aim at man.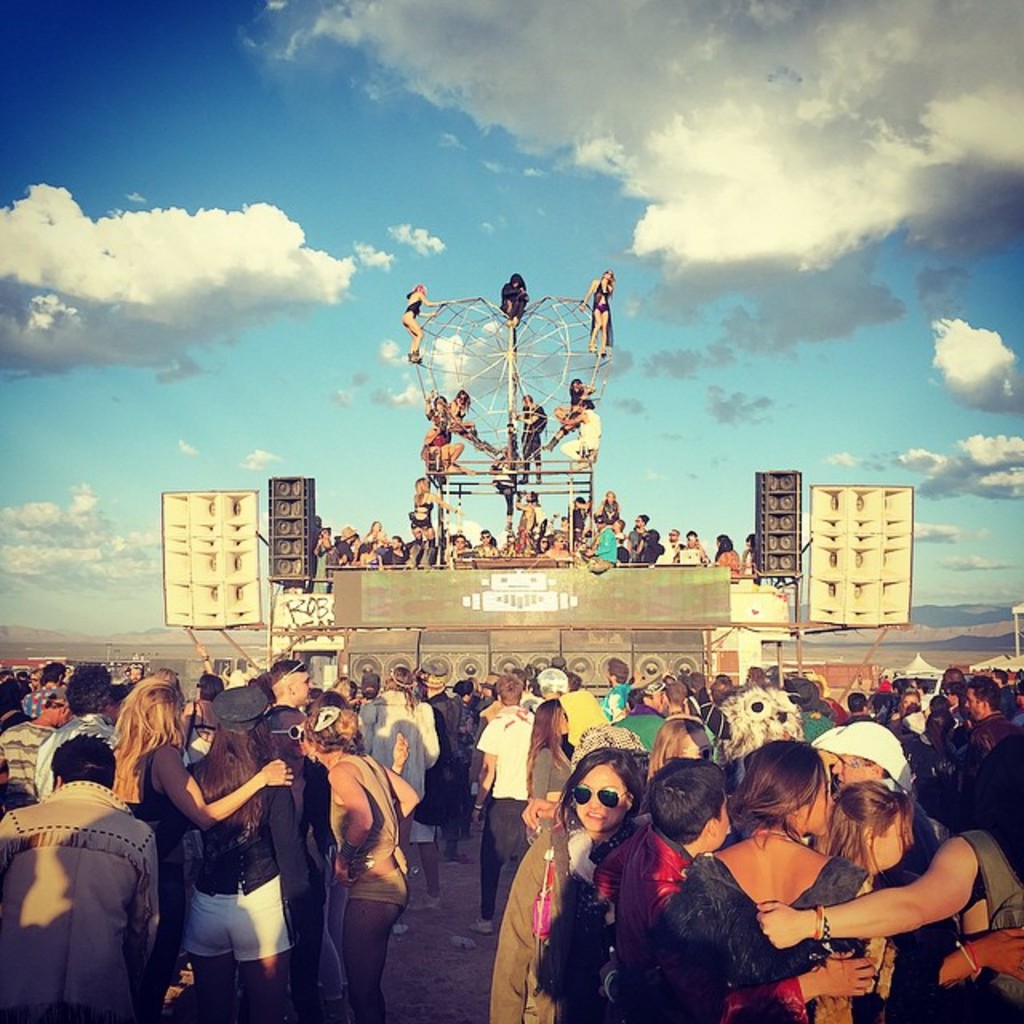
Aimed at pyautogui.locateOnScreen(11, 736, 205, 1010).
